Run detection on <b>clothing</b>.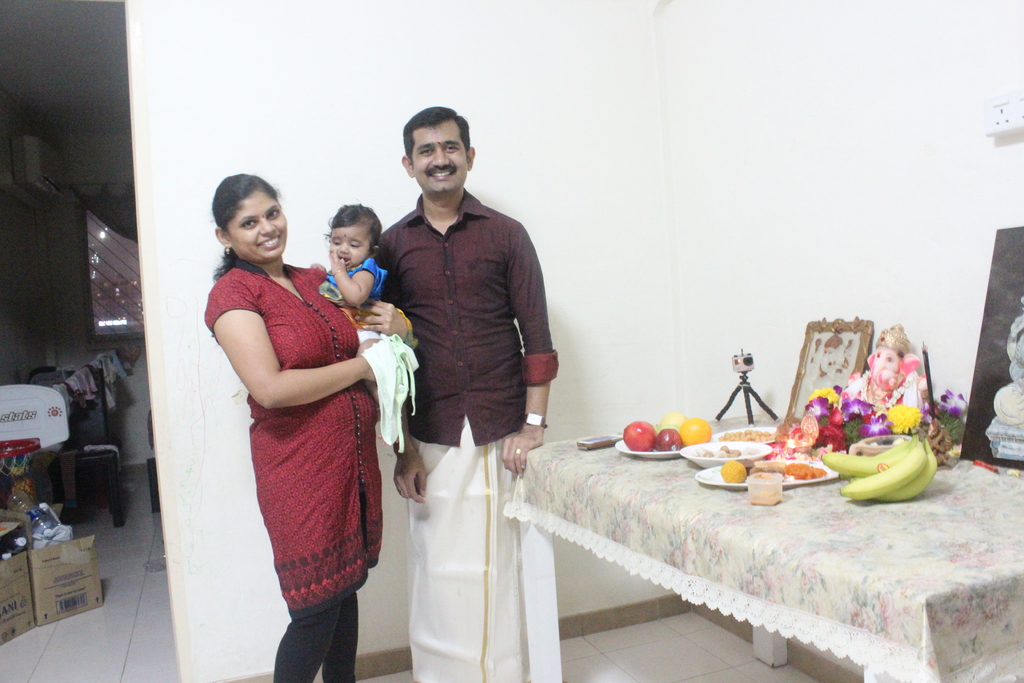
Result: <bbox>322, 256, 388, 306</bbox>.
